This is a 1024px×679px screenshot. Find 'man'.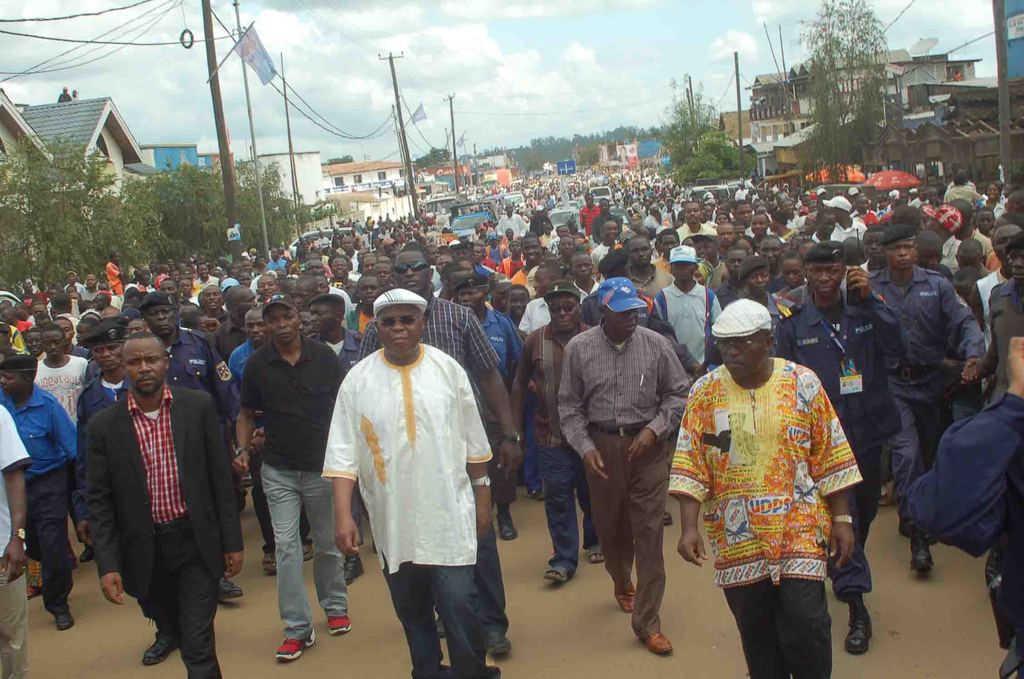
Bounding box: x1=847, y1=227, x2=978, y2=479.
